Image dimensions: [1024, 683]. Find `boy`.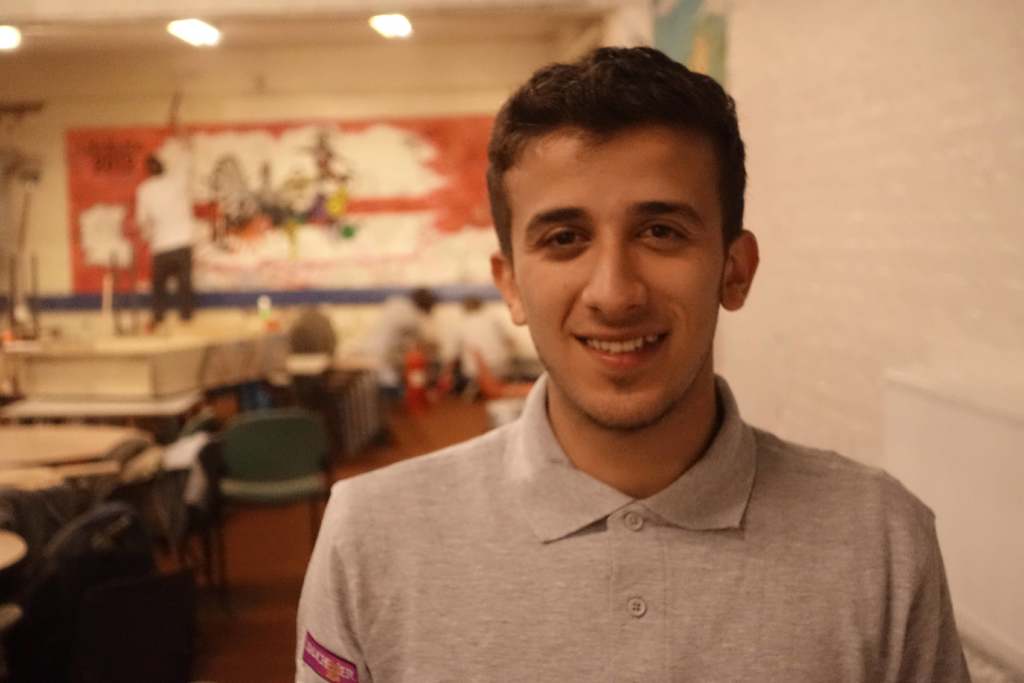
l=292, t=44, r=975, b=682.
